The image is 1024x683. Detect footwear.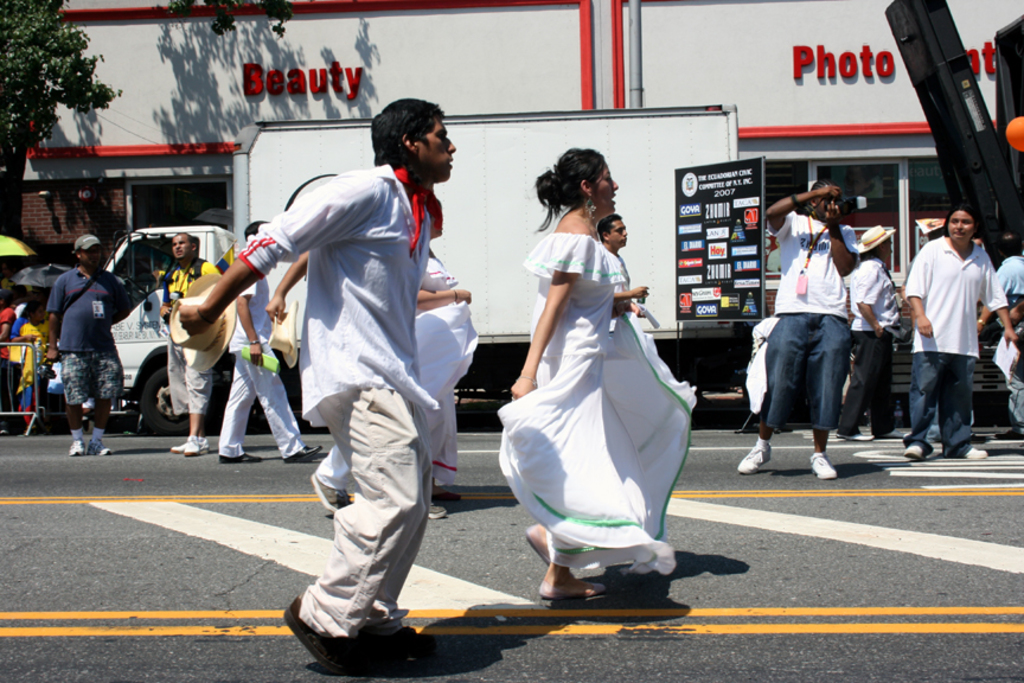
Detection: [363,627,431,663].
